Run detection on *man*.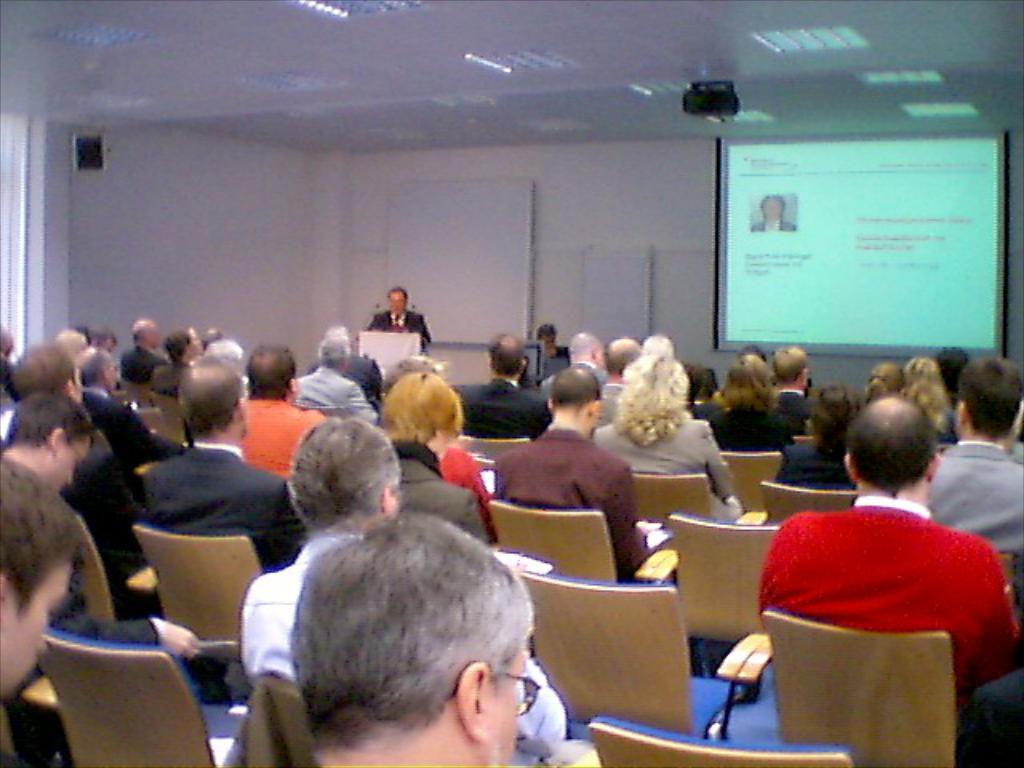
Result: box=[155, 360, 314, 694].
